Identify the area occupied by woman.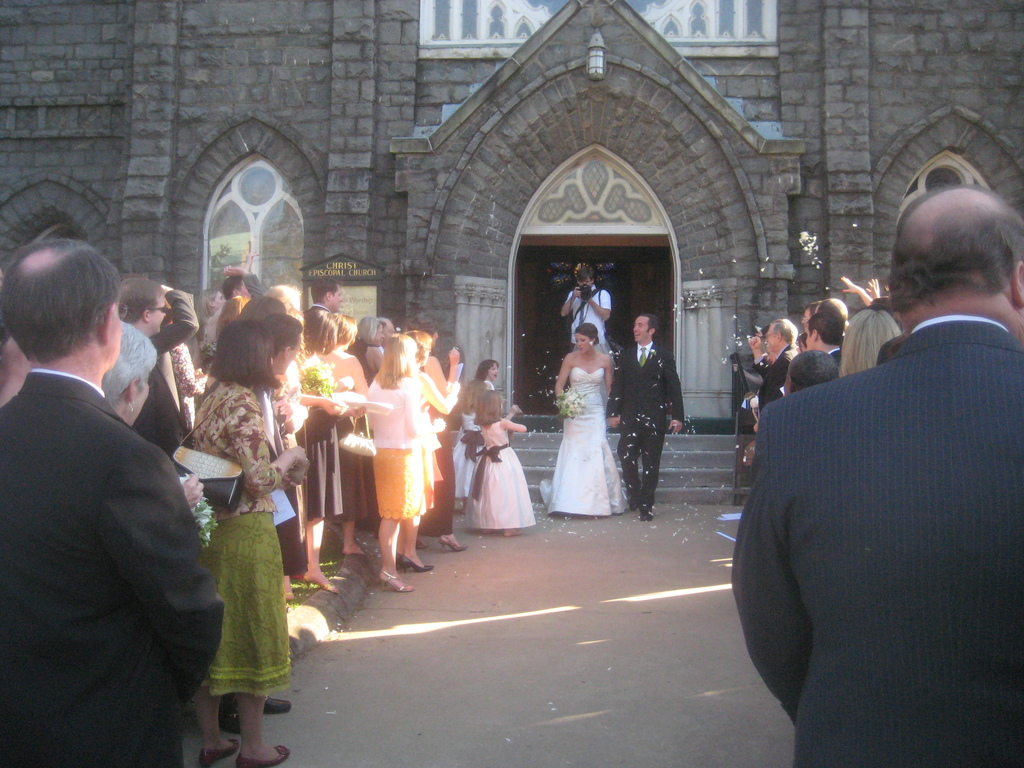
Area: (x1=345, y1=316, x2=390, y2=387).
